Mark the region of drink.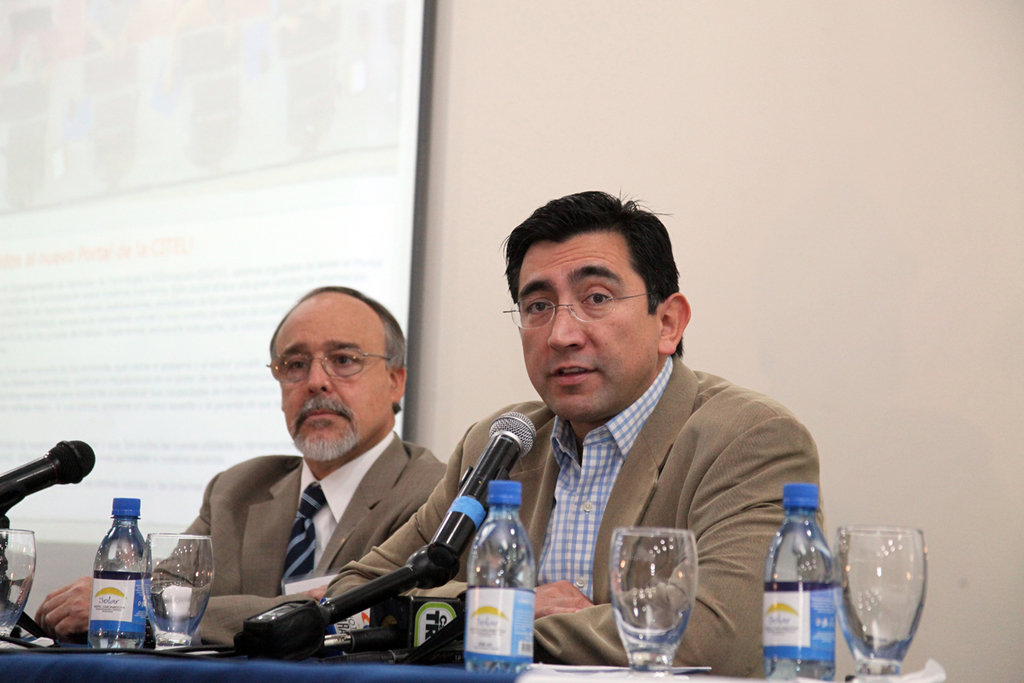
Region: pyautogui.locateOnScreen(90, 499, 150, 652).
